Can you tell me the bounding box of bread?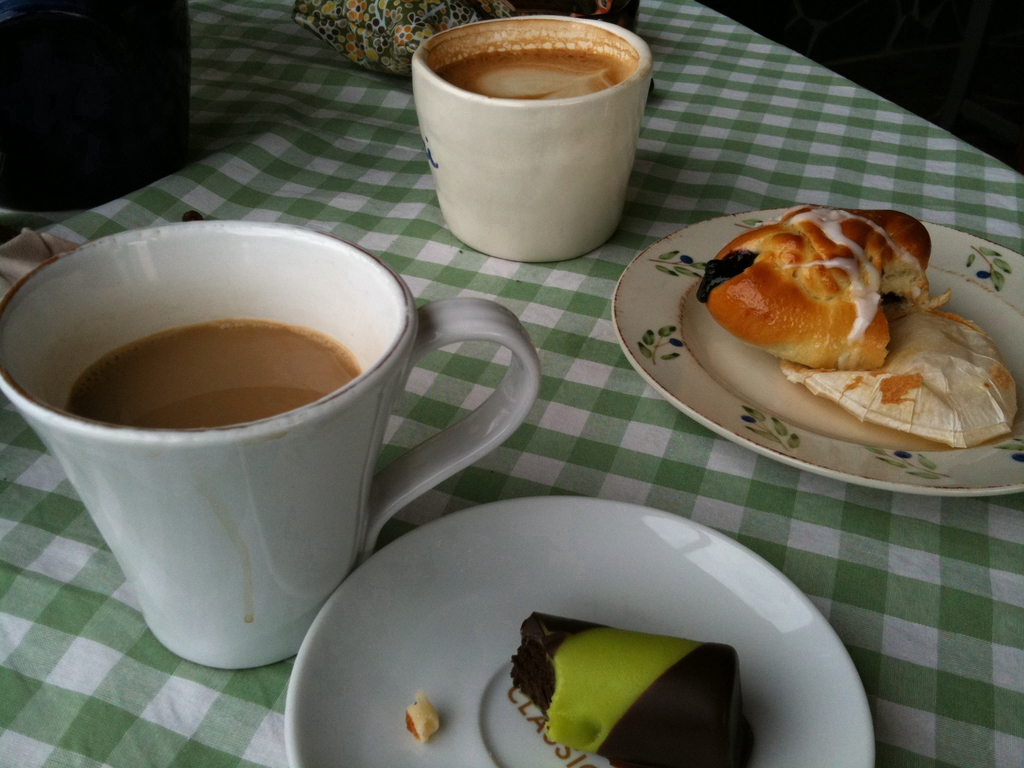
locate(702, 204, 942, 387).
